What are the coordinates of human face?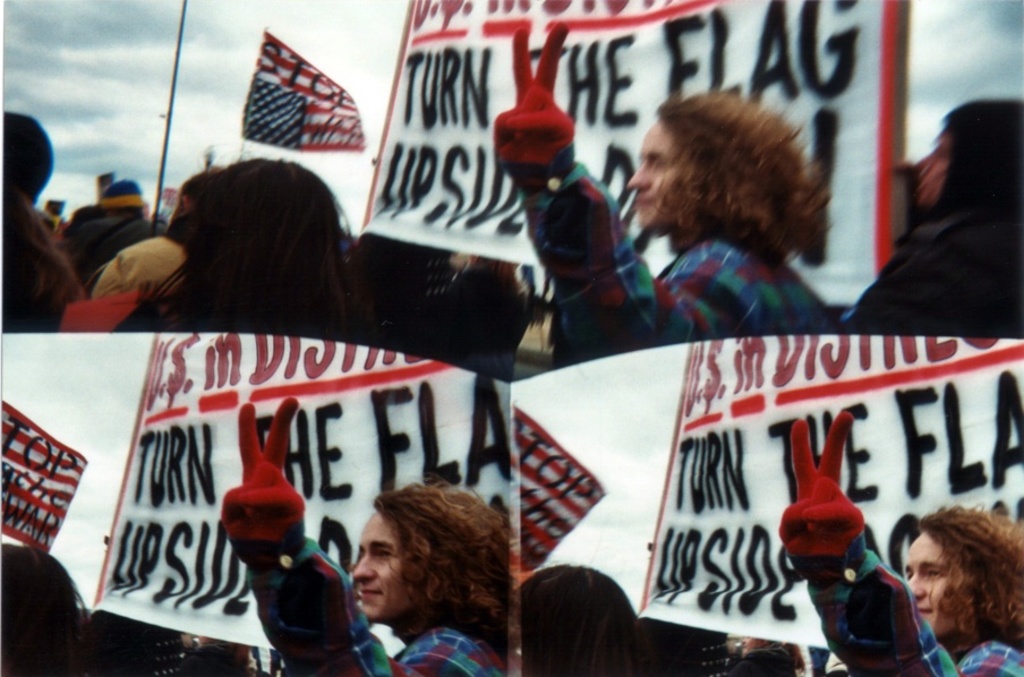
[630,118,675,226].
